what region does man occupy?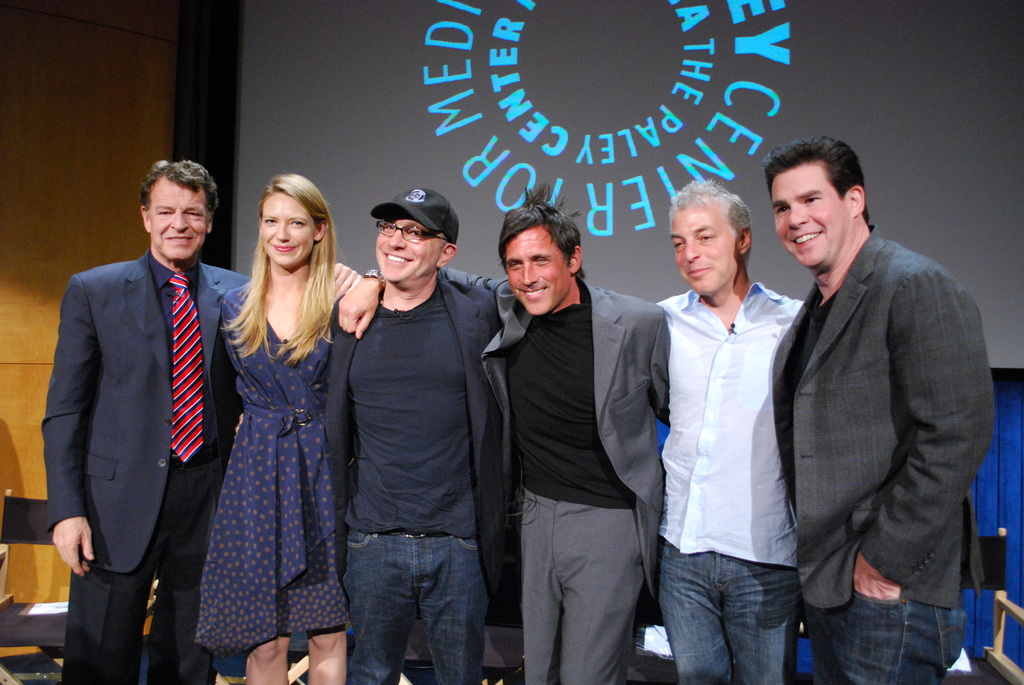
[650,175,808,684].
